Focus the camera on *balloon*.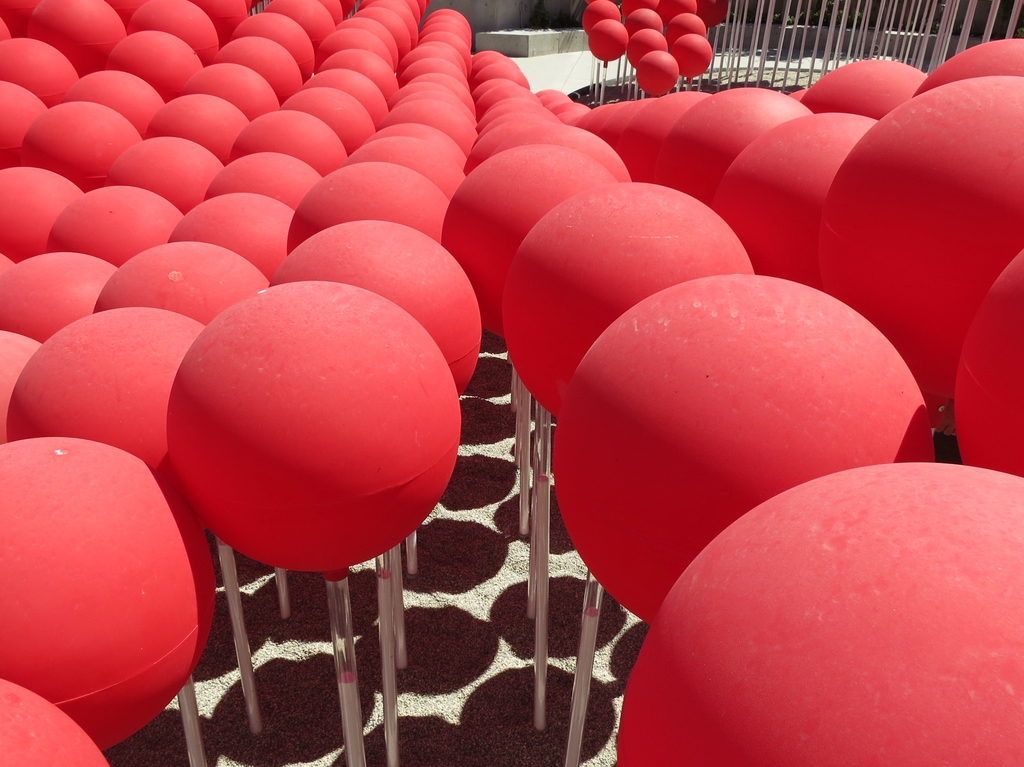
Focus region: box(417, 21, 472, 46).
